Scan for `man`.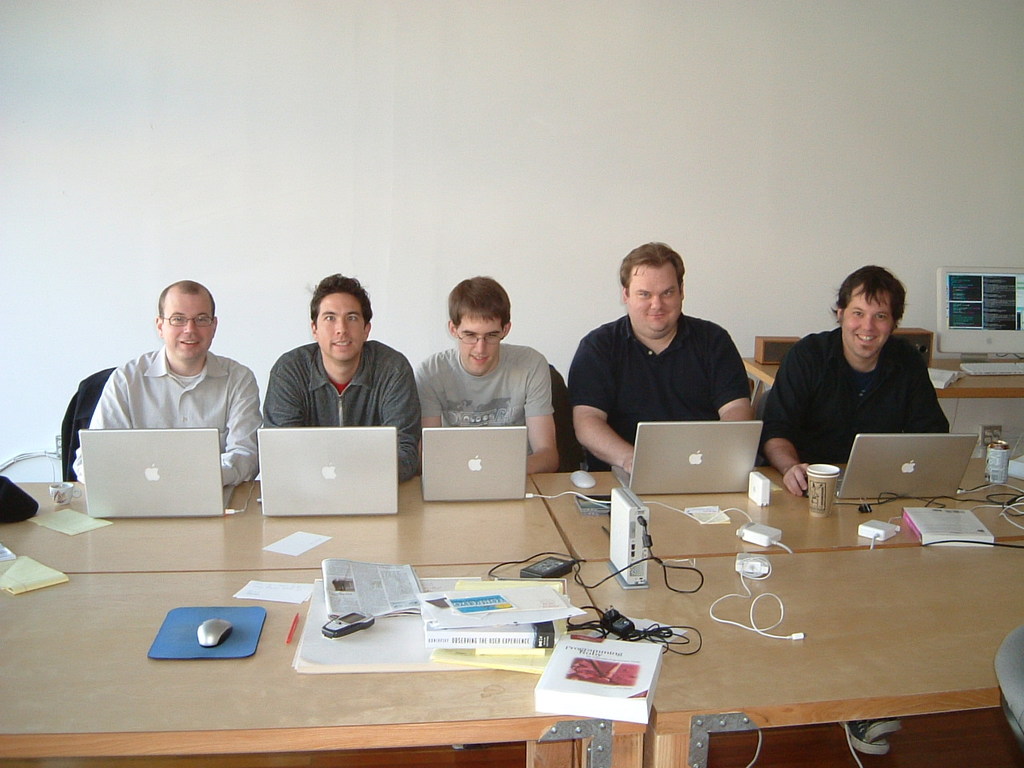
Scan result: crop(71, 277, 265, 486).
